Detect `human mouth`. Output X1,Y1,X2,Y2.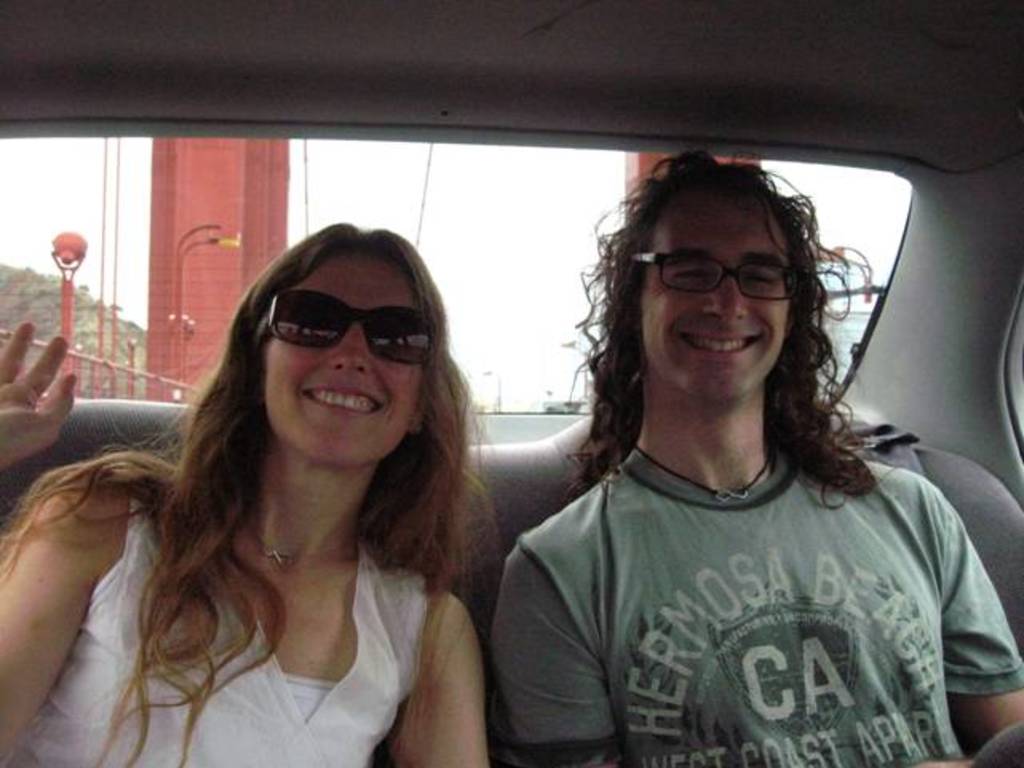
297,390,383,418.
